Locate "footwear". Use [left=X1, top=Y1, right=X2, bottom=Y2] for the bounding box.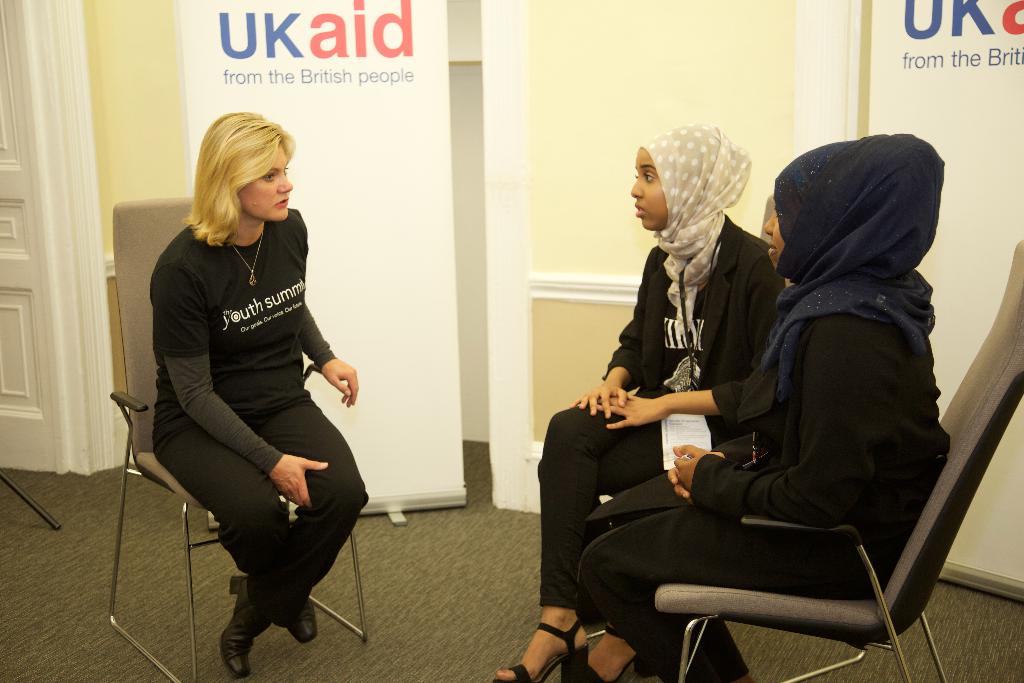
[left=556, top=639, right=652, bottom=682].
